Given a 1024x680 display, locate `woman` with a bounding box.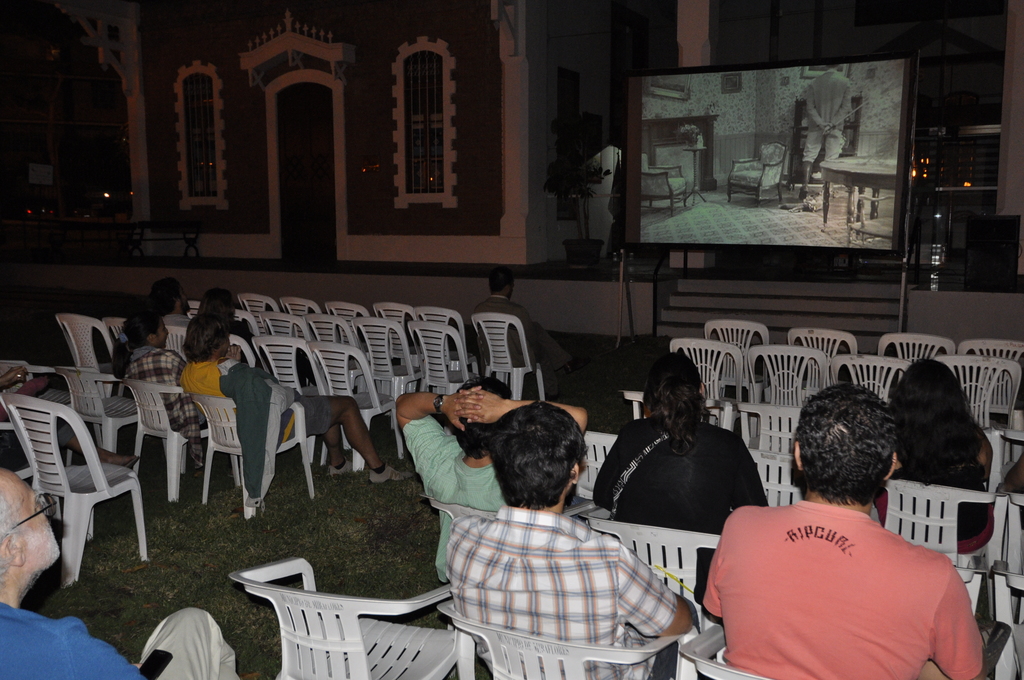
Located: detection(590, 349, 780, 619).
